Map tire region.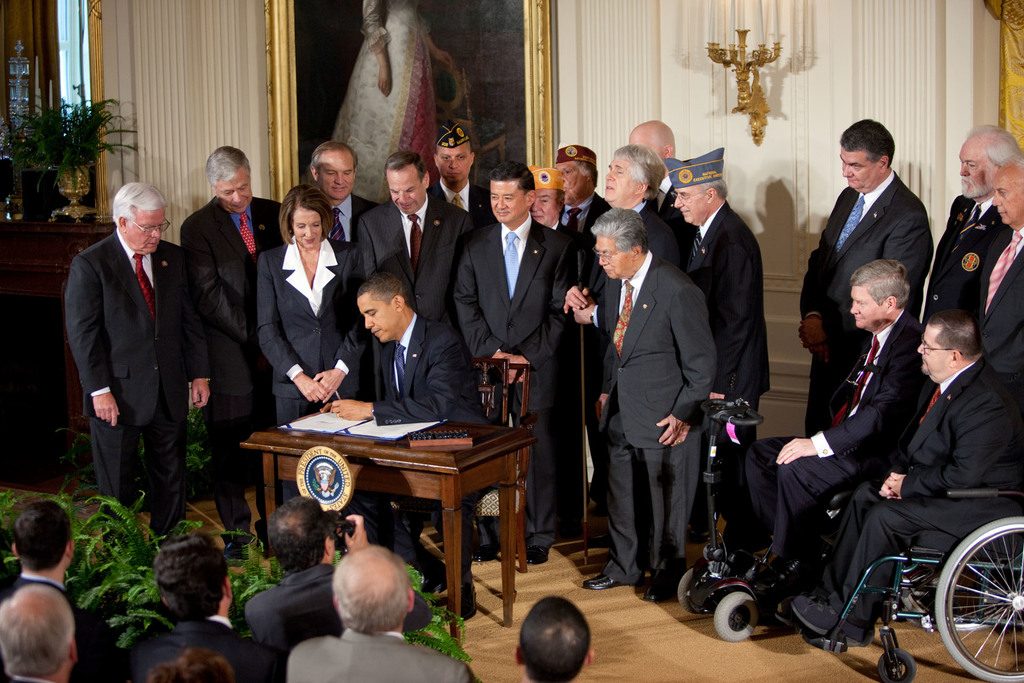
Mapped to (x1=900, y1=554, x2=1015, y2=630).
